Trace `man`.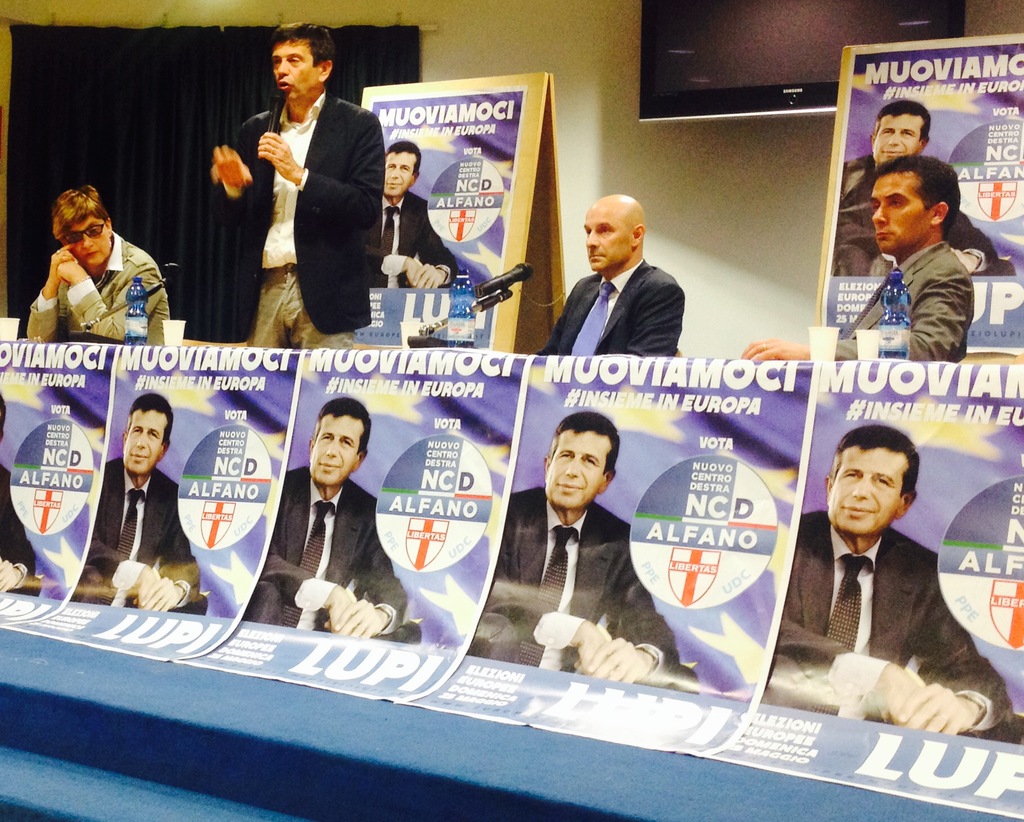
Traced to region(252, 399, 406, 640).
